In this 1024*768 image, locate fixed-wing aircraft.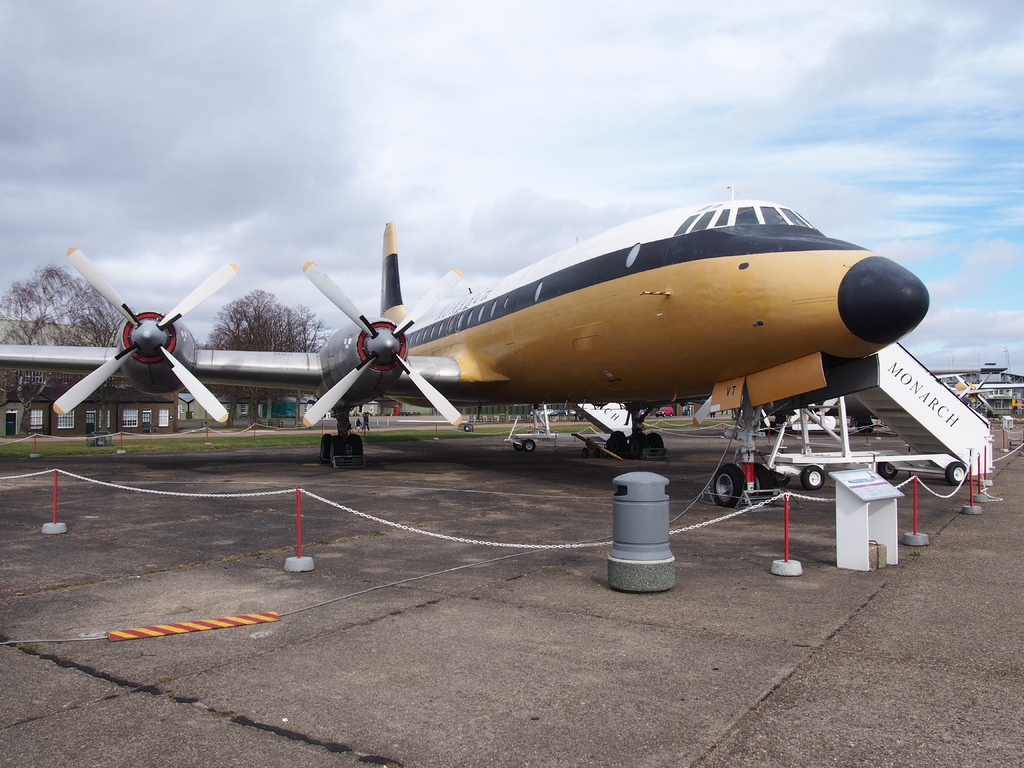
Bounding box: (0, 179, 928, 506).
